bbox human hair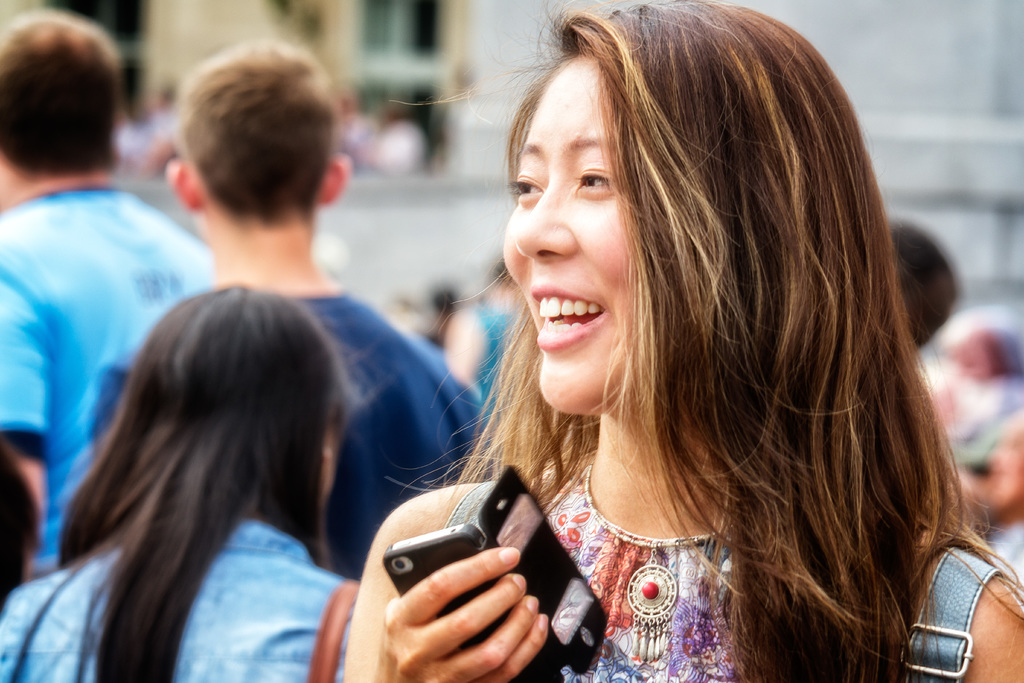
[x1=0, y1=7, x2=122, y2=177]
